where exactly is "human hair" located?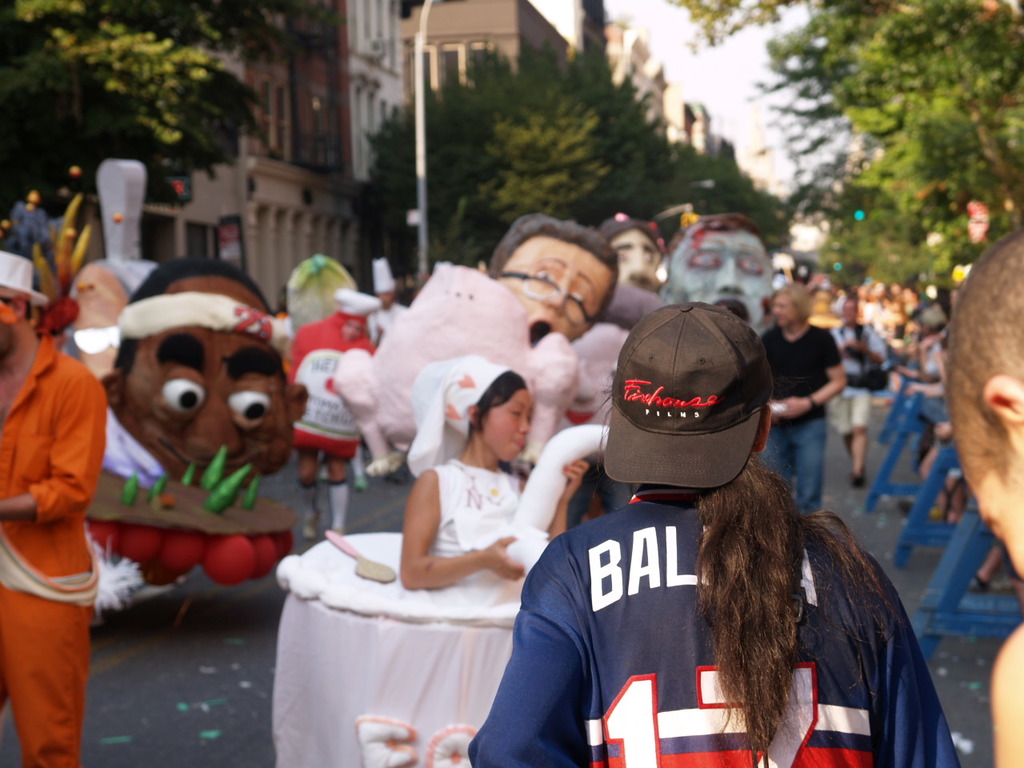
Its bounding box is bbox=(690, 208, 772, 248).
